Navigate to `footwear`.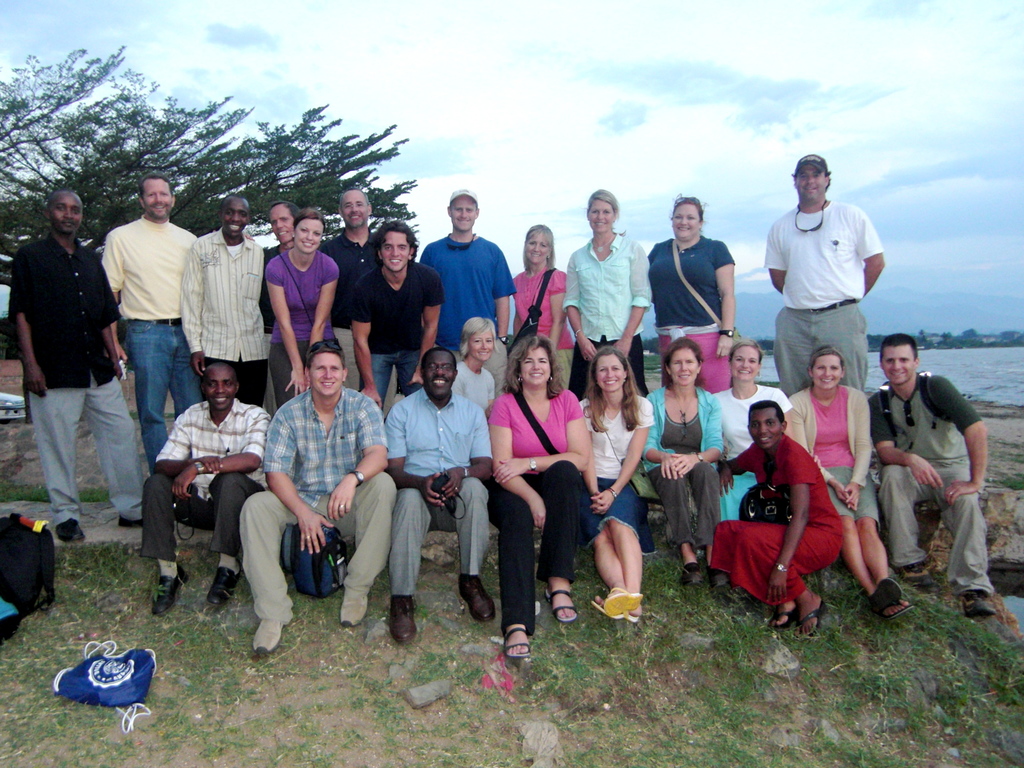
Navigation target: {"left": 453, "top": 566, "right": 498, "bottom": 626}.
